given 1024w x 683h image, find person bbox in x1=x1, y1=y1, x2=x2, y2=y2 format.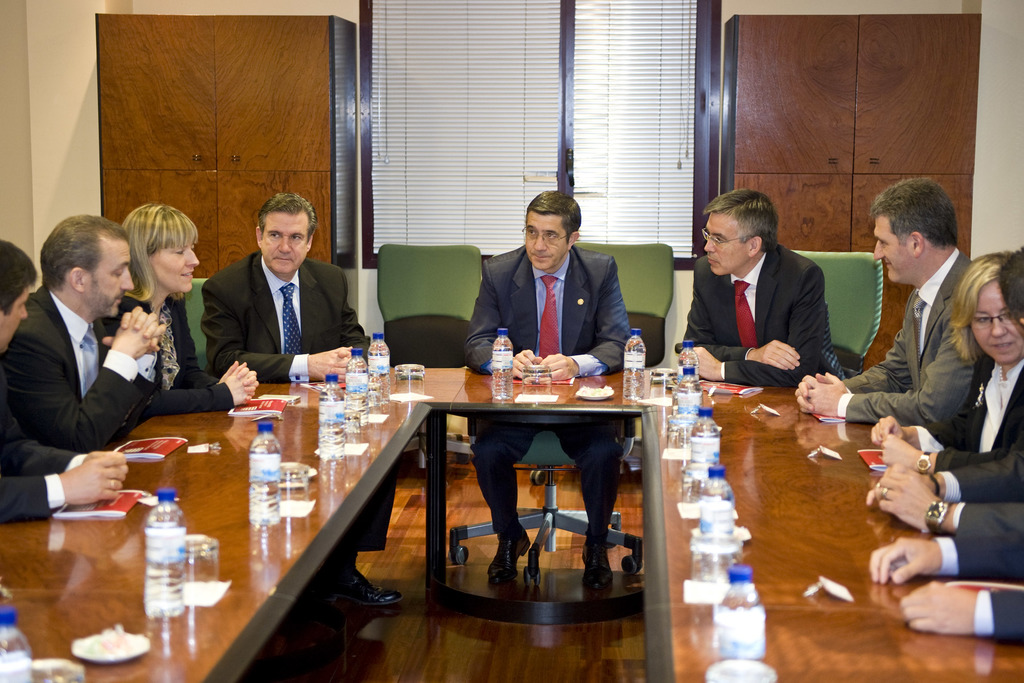
x1=0, y1=238, x2=120, y2=524.
